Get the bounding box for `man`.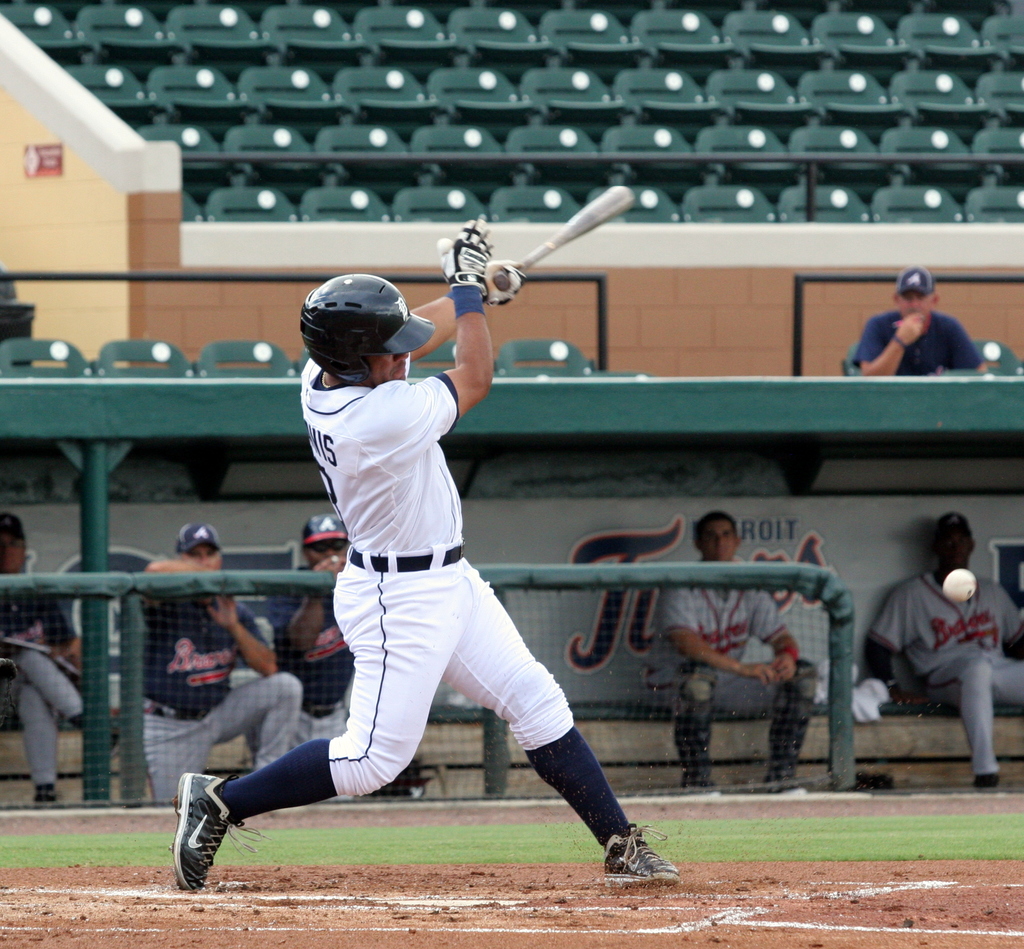
122,517,294,812.
